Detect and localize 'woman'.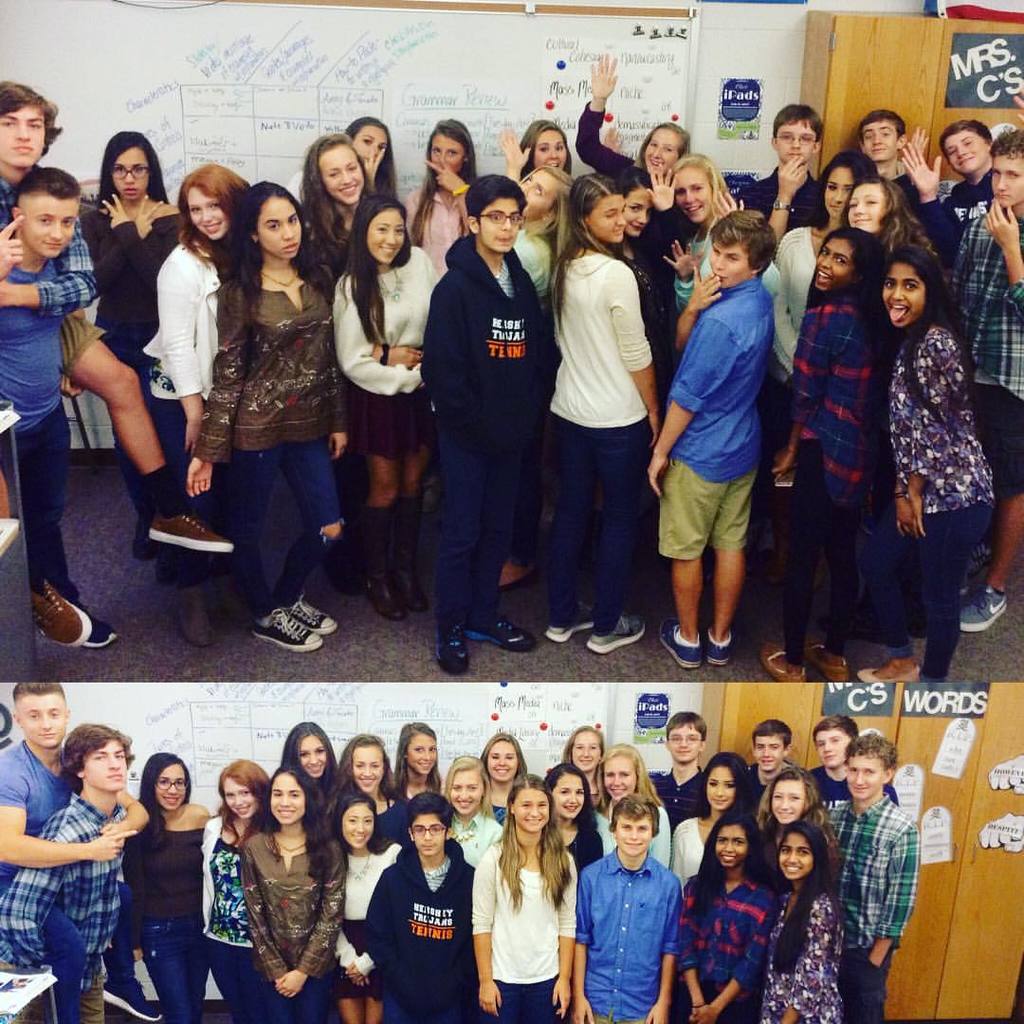
Localized at pyautogui.locateOnScreen(662, 152, 777, 323).
